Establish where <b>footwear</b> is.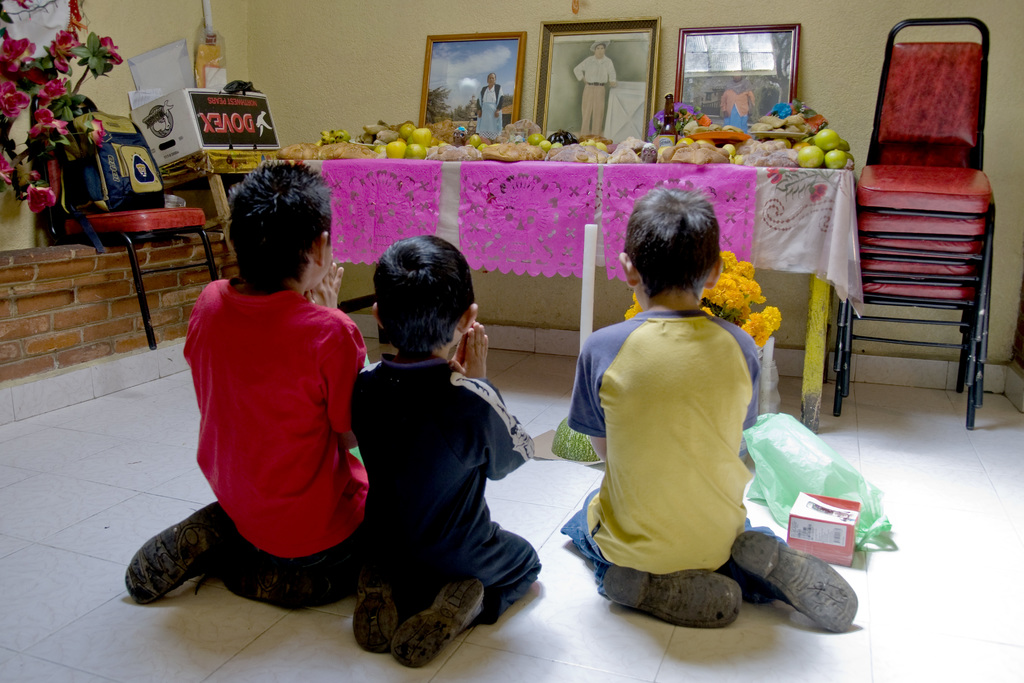
Established at <bbox>604, 572, 745, 623</bbox>.
